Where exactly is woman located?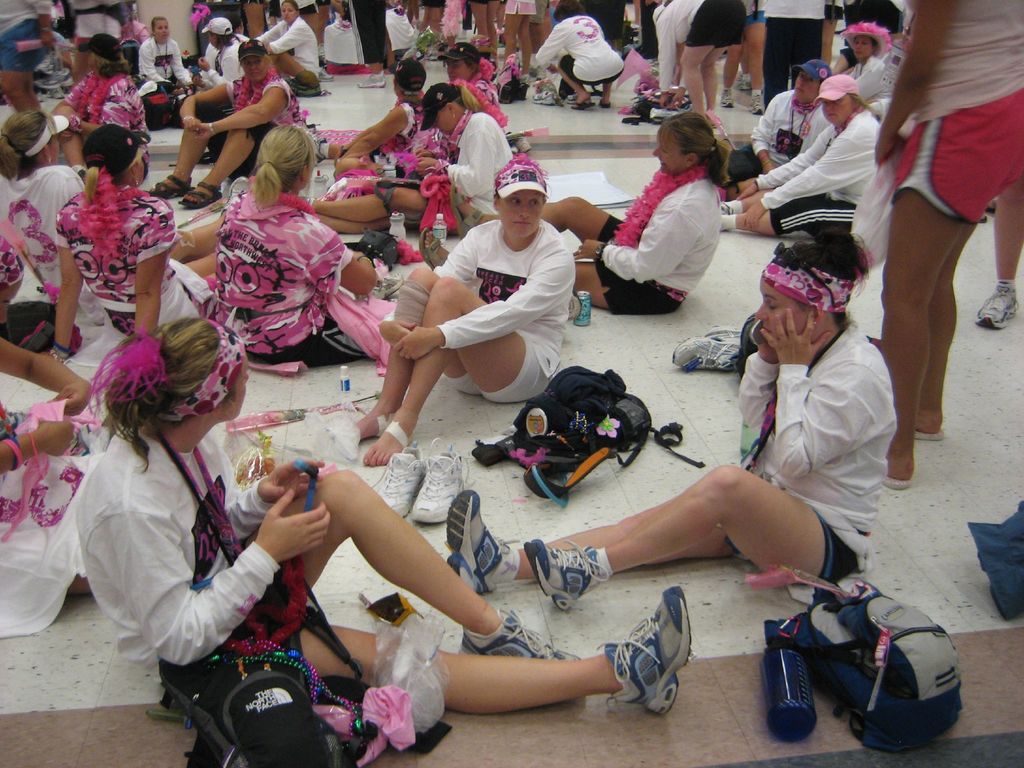
Its bounding box is box=[260, 0, 317, 89].
